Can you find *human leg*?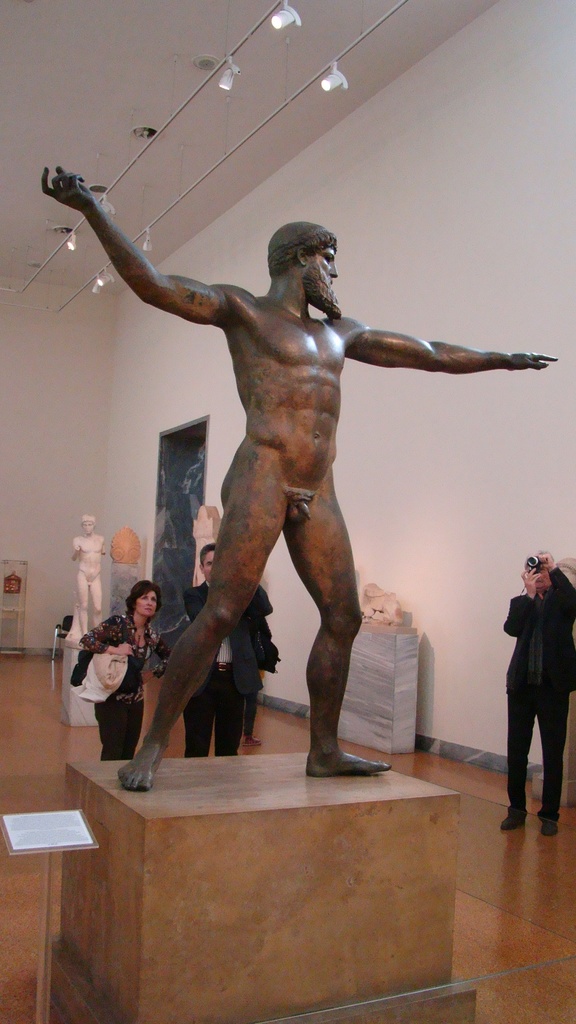
Yes, bounding box: x1=286 y1=487 x2=392 y2=778.
